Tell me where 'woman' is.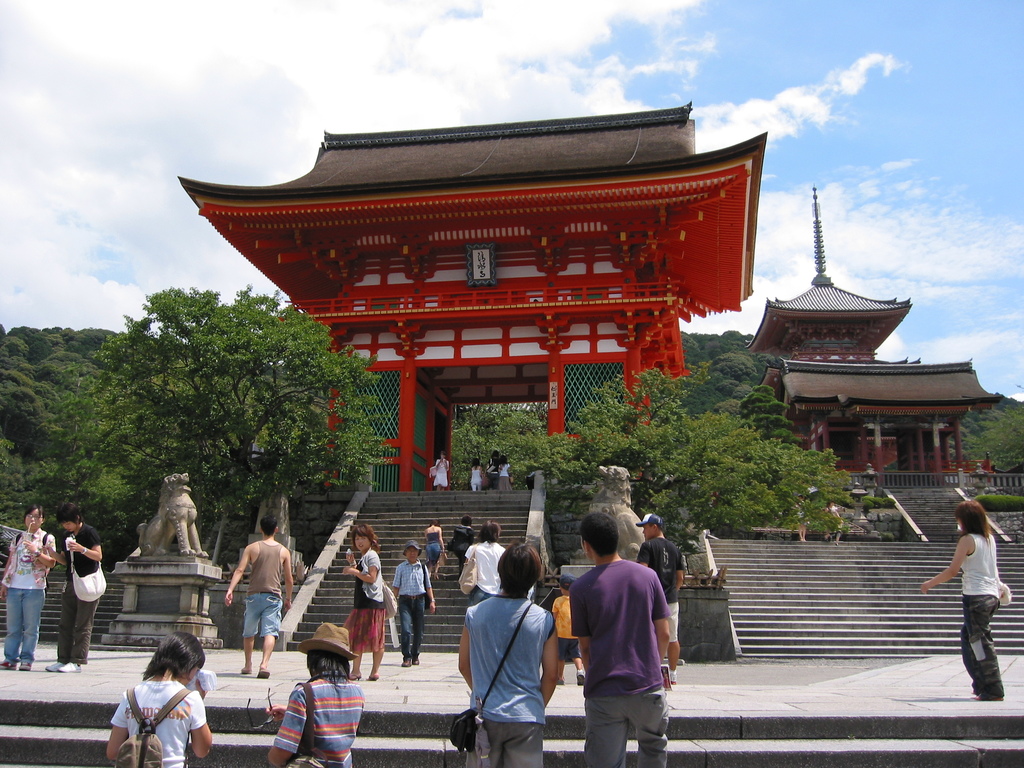
'woman' is at pyautogui.locateOnScreen(95, 636, 206, 767).
